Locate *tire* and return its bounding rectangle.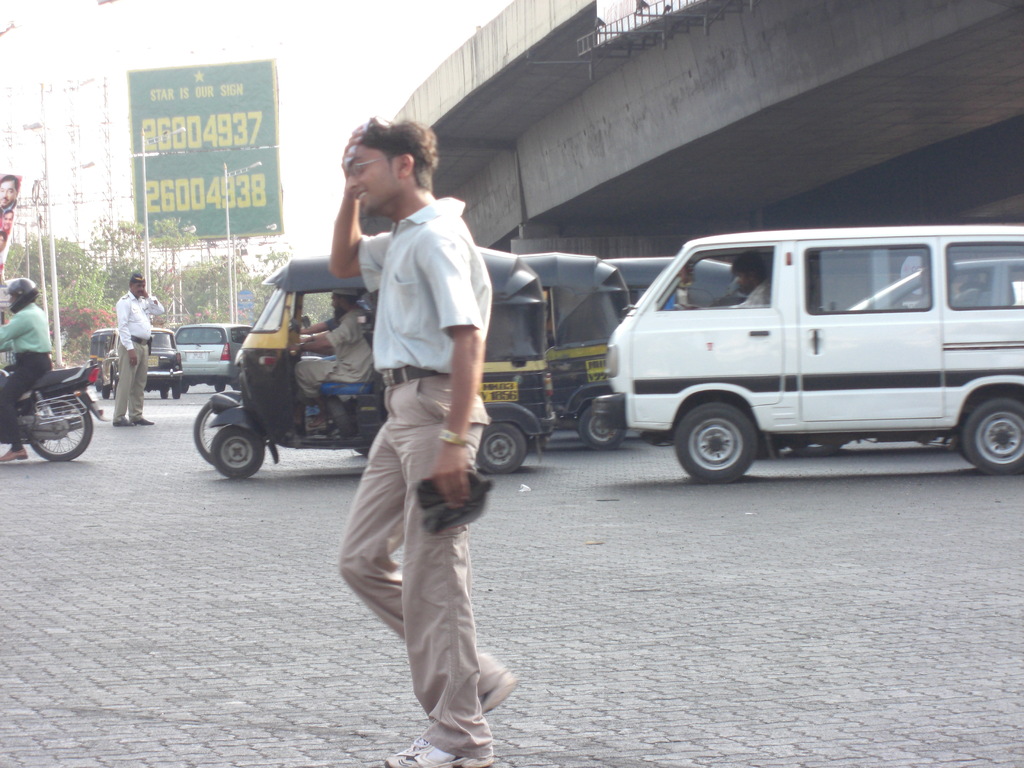
box=[674, 401, 759, 486].
